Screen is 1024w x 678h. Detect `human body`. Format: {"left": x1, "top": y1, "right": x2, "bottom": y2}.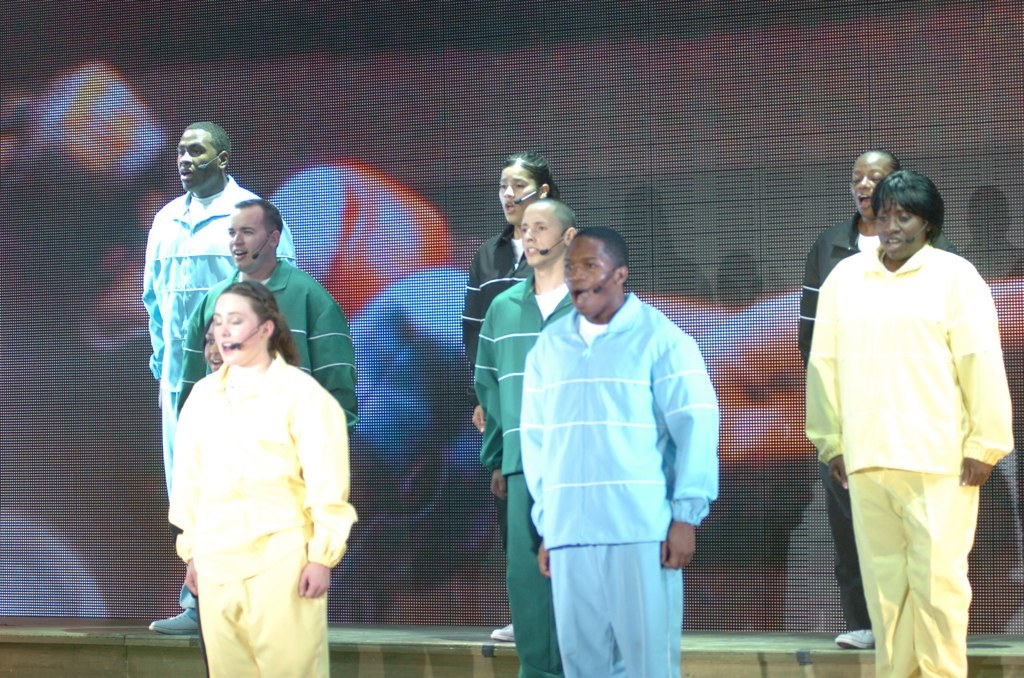
{"left": 177, "top": 198, "right": 355, "bottom": 408}.
